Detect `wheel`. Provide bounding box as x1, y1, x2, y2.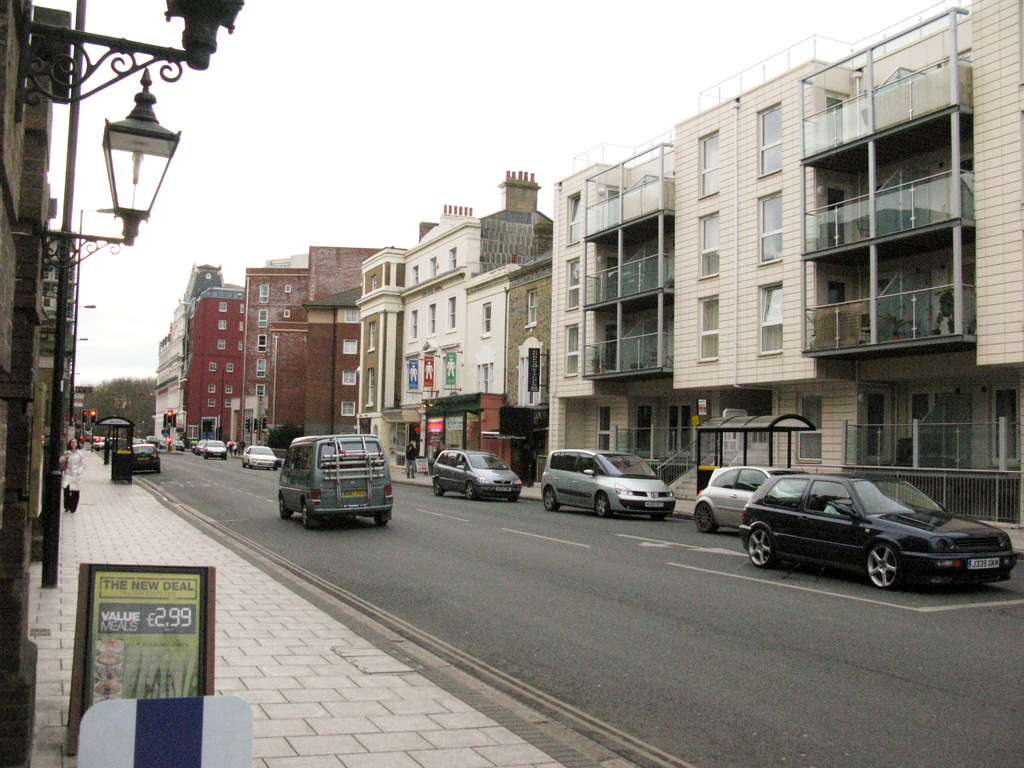
652, 512, 664, 521.
